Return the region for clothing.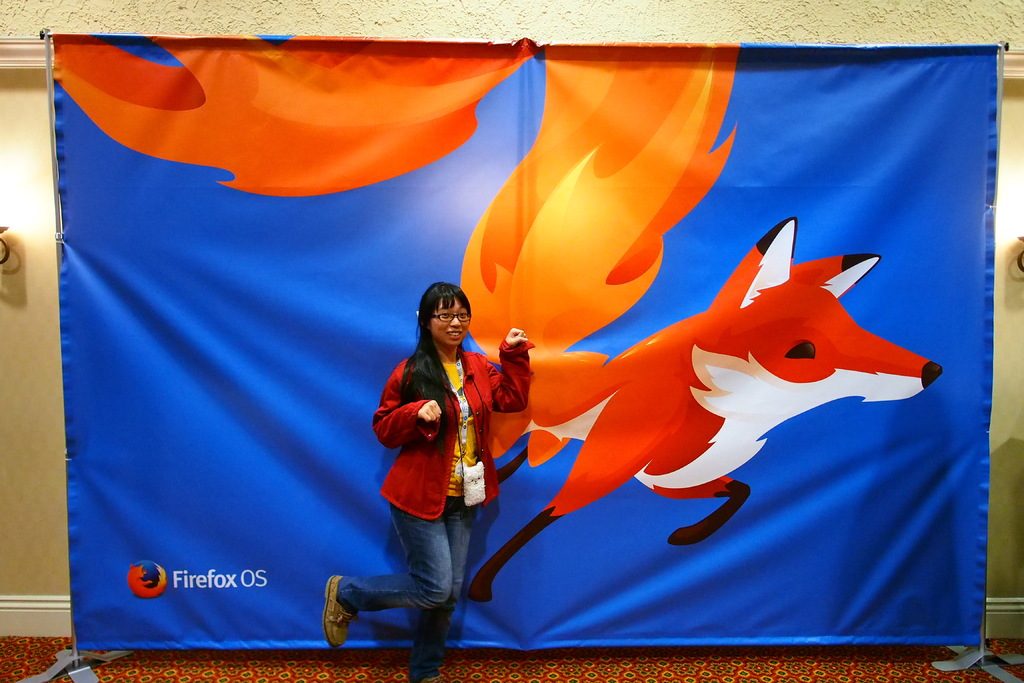
x1=335, y1=344, x2=536, y2=682.
